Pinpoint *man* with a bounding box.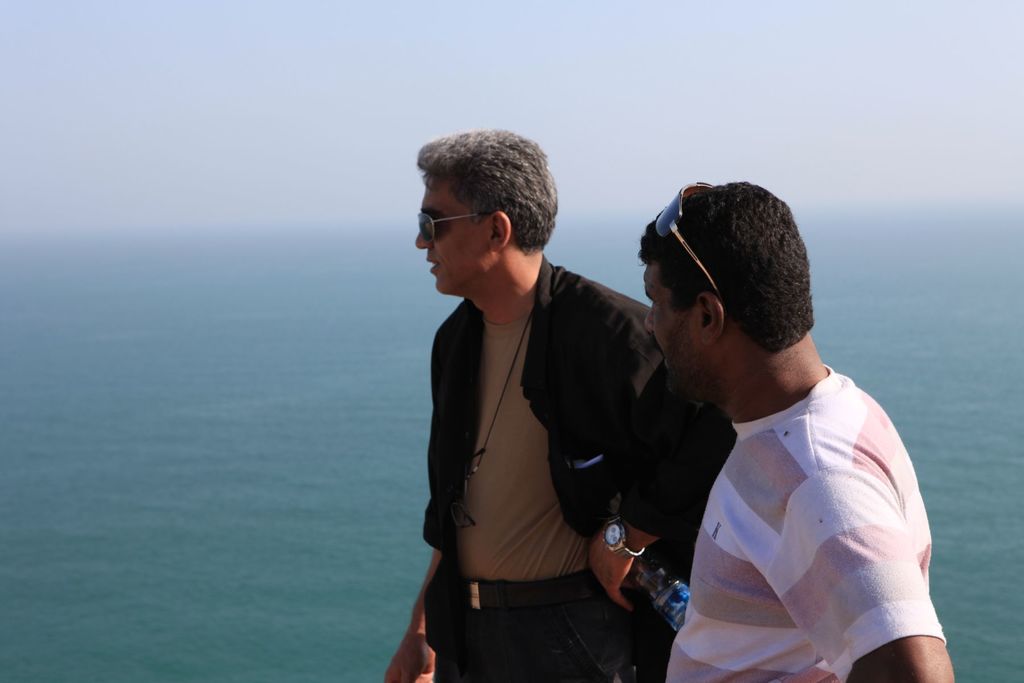
bbox(621, 182, 956, 682).
